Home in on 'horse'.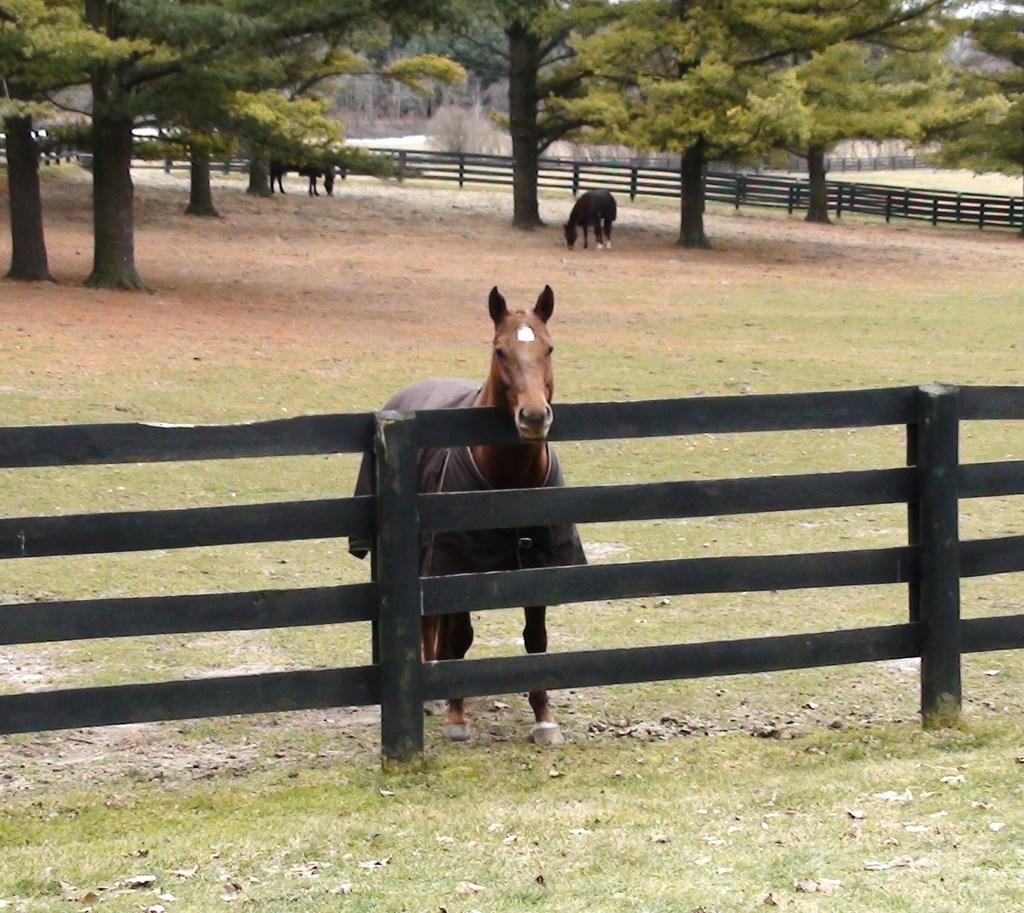
Homed in at detection(352, 283, 568, 752).
